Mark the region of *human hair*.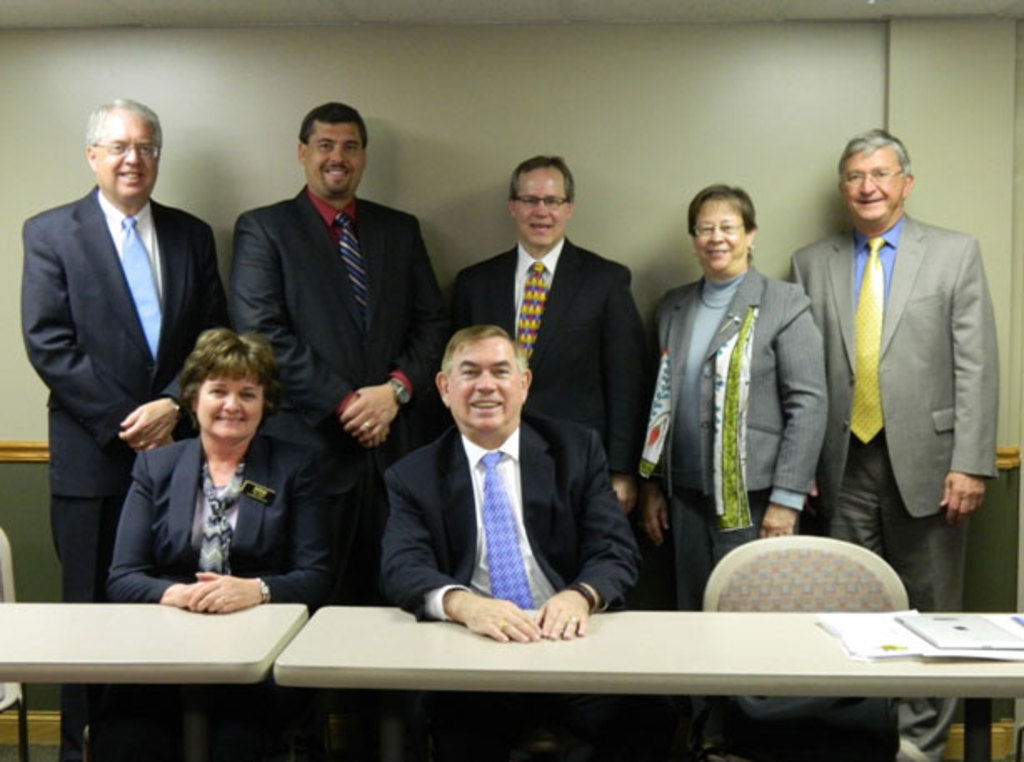
Region: bbox(841, 123, 914, 190).
